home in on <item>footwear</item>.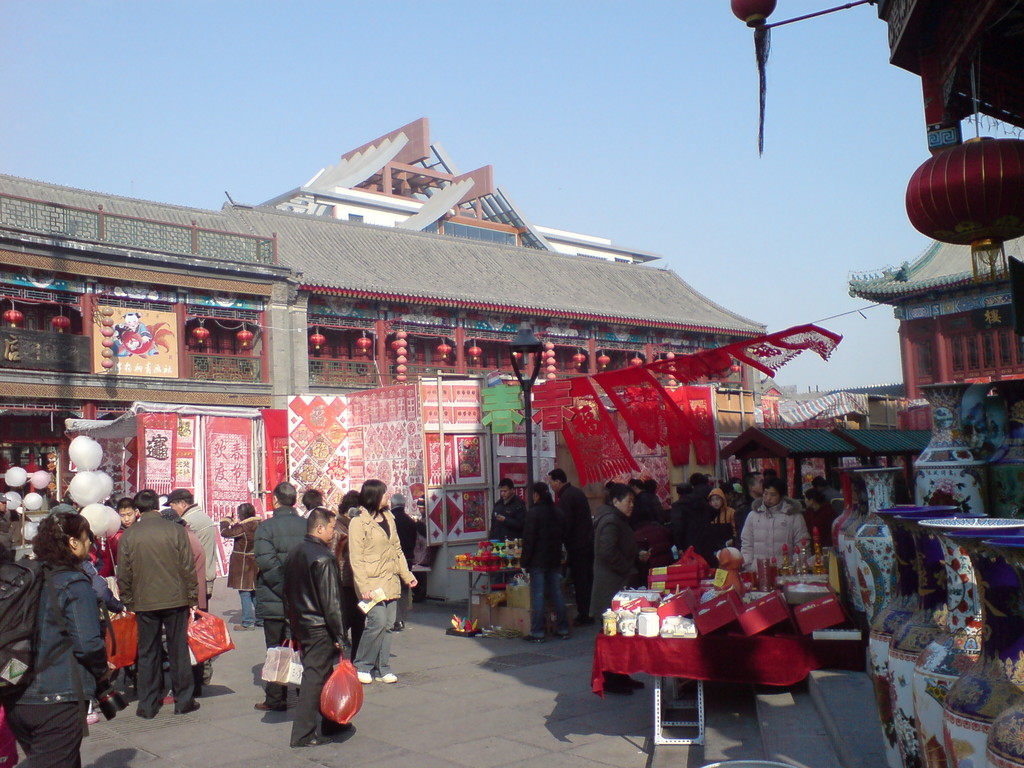
Homed in at bbox=(394, 619, 405, 631).
